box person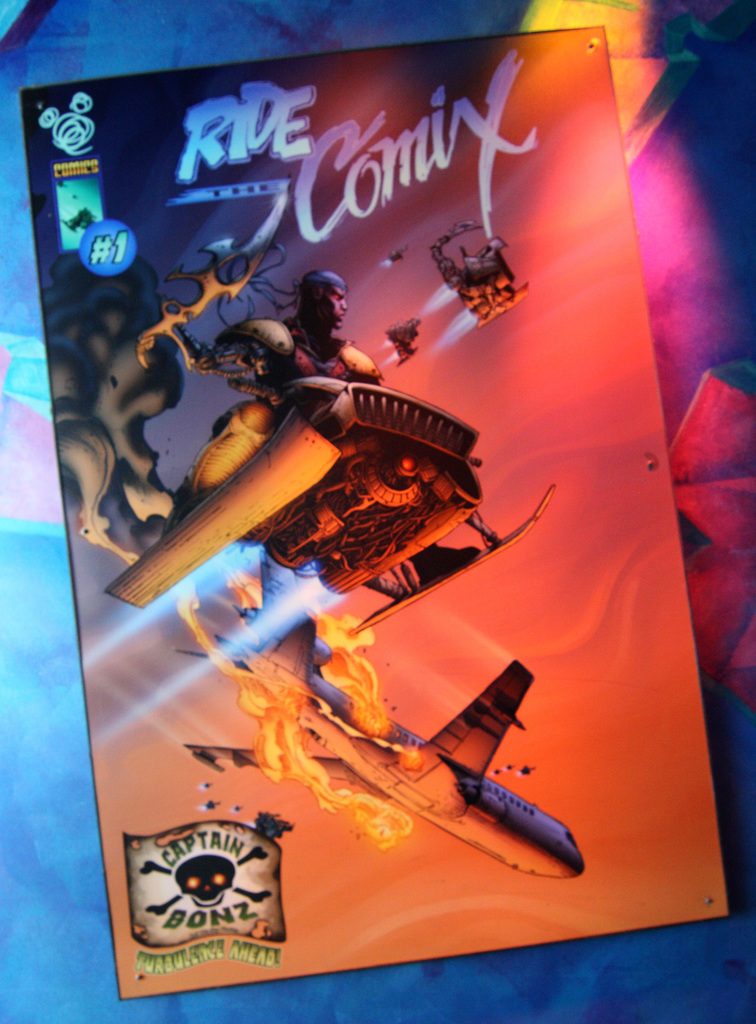
168, 268, 381, 542
